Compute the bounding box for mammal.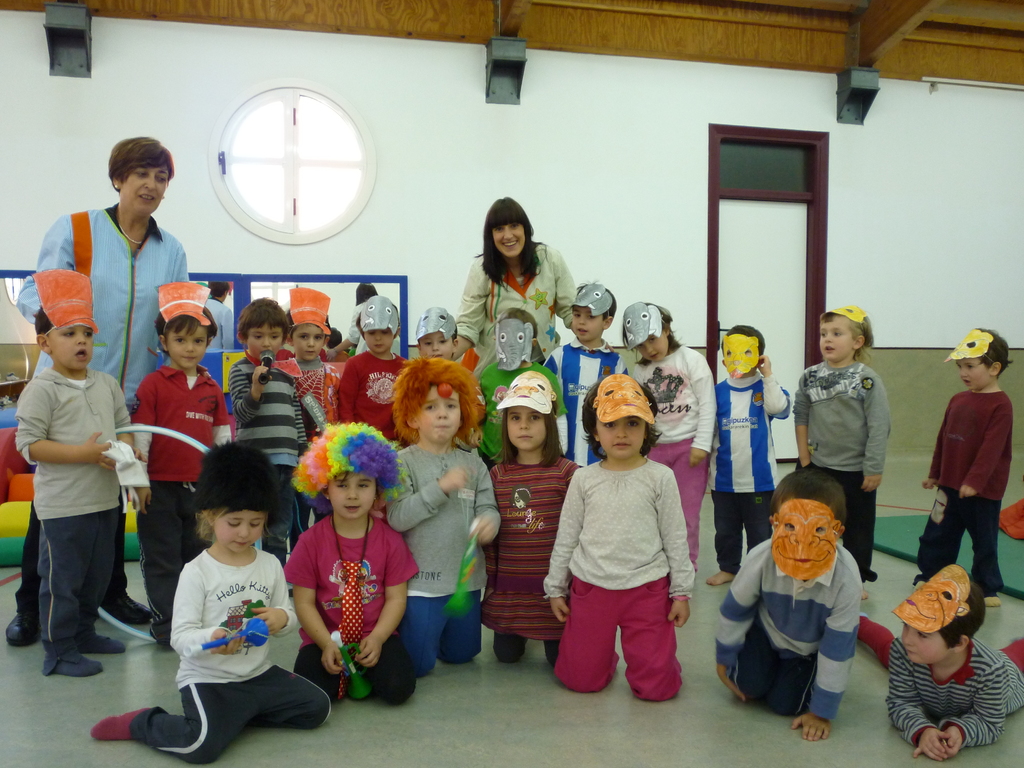
x1=915 y1=324 x2=1006 y2=606.
